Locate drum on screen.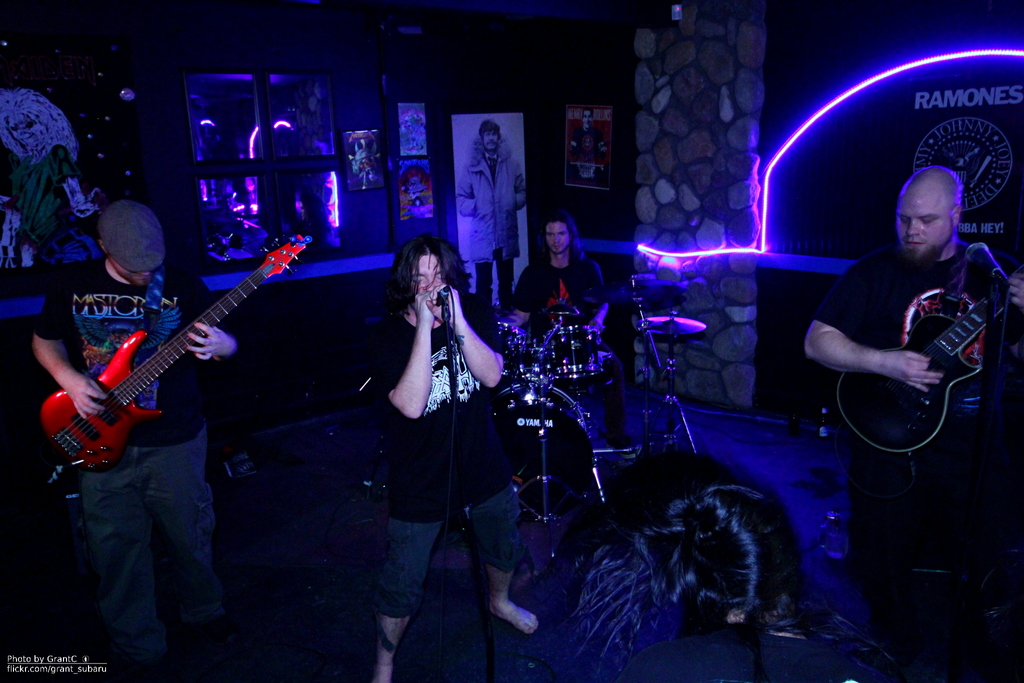
On screen at <bbox>499, 312, 530, 370</bbox>.
